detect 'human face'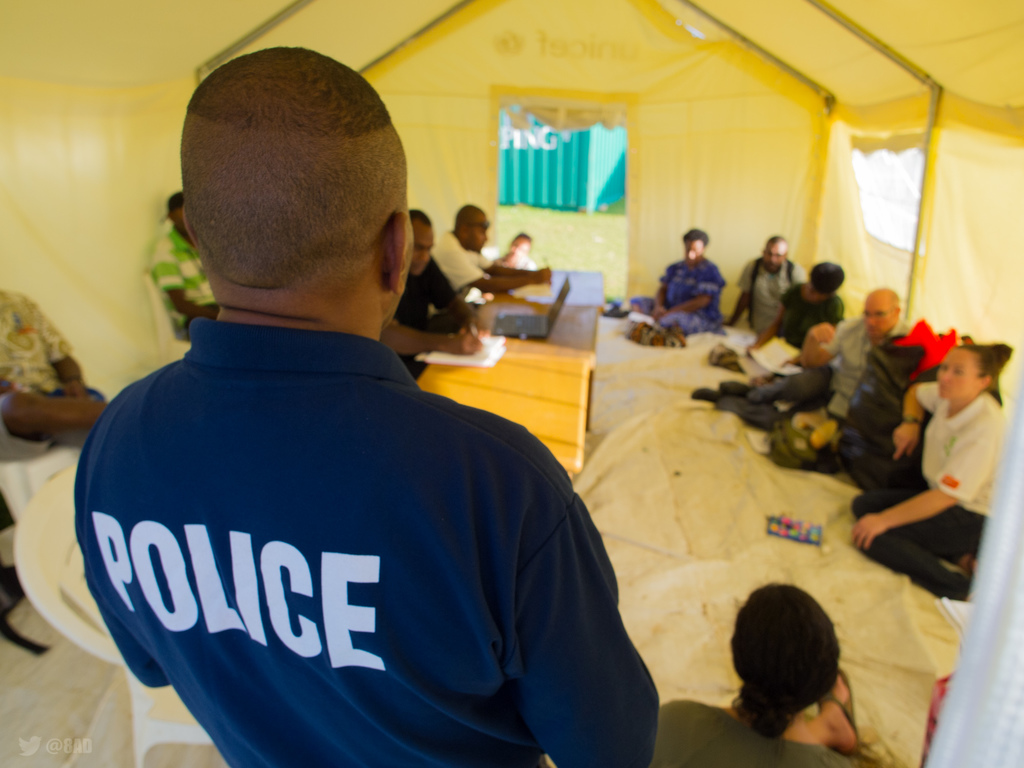
pyautogui.locateOnScreen(761, 244, 786, 271)
